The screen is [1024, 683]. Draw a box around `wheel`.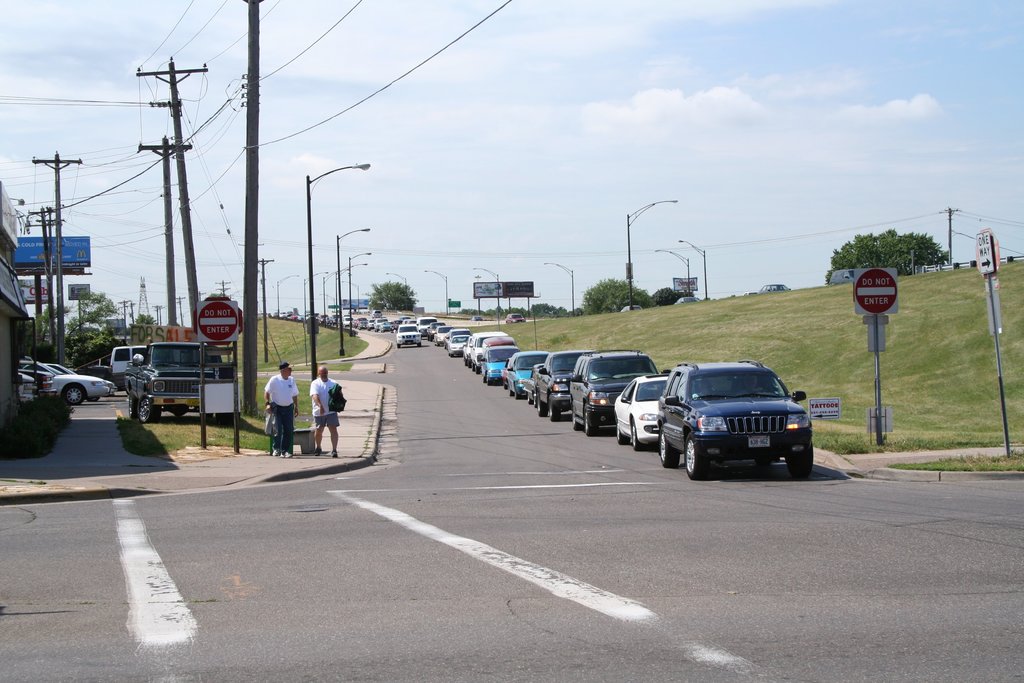
crop(508, 388, 515, 397).
